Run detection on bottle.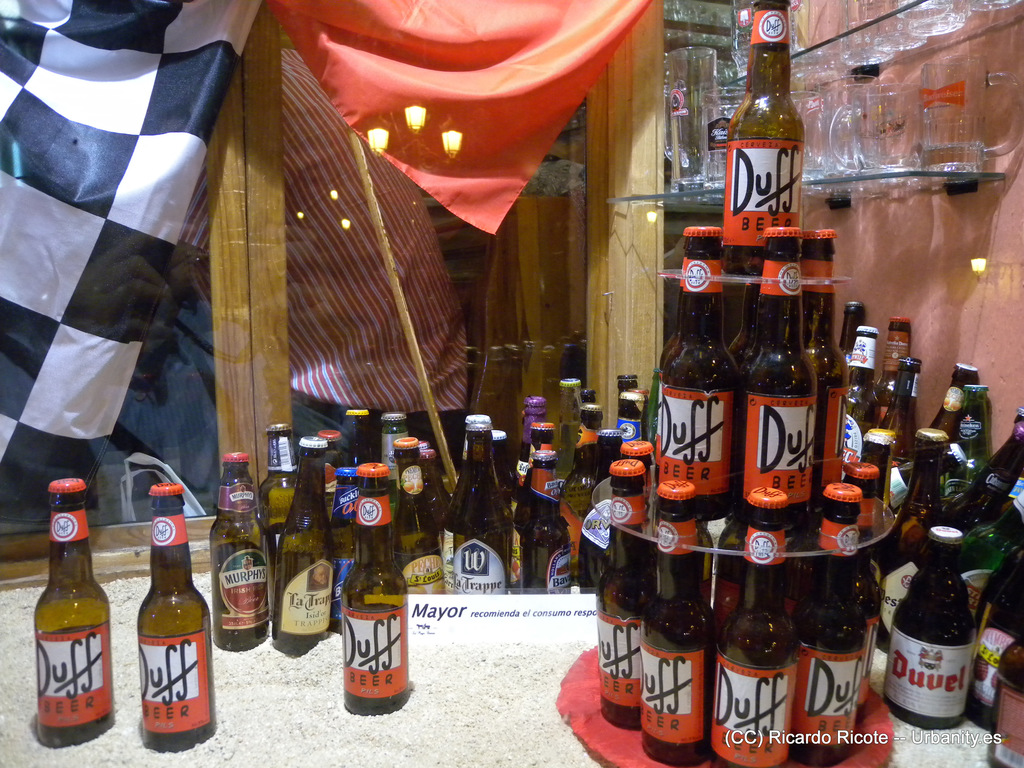
Result: bbox=(640, 477, 716, 767).
